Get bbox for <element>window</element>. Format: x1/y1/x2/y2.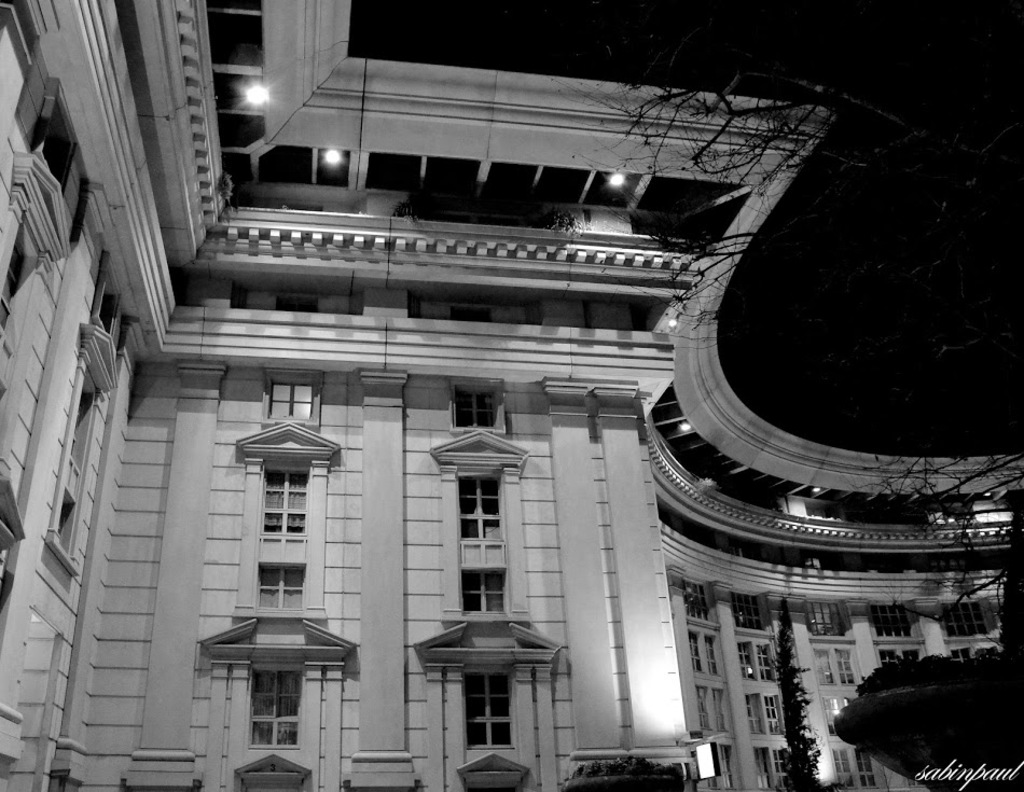
748/691/783/732.
